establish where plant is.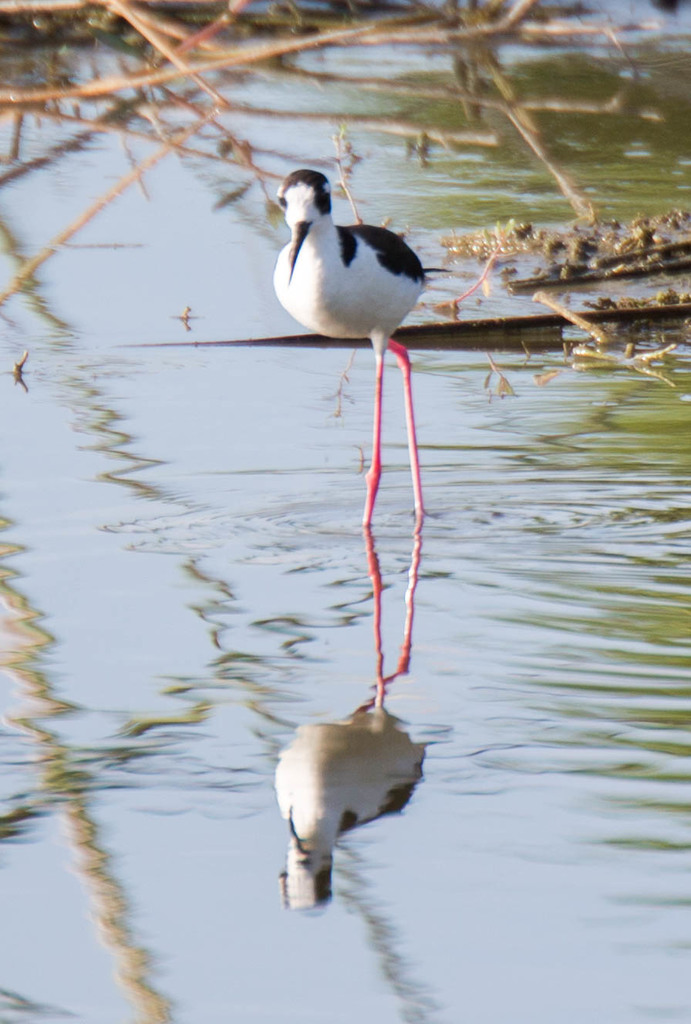
Established at 0/0/690/454.
